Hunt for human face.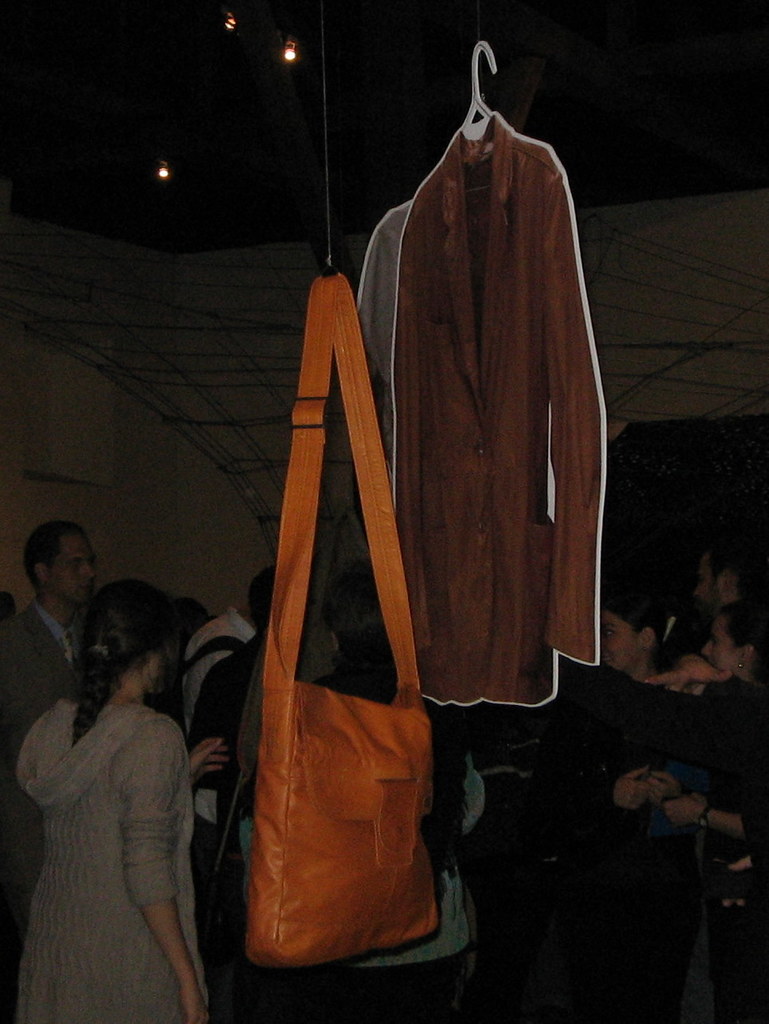
Hunted down at (x1=694, y1=553, x2=719, y2=606).
